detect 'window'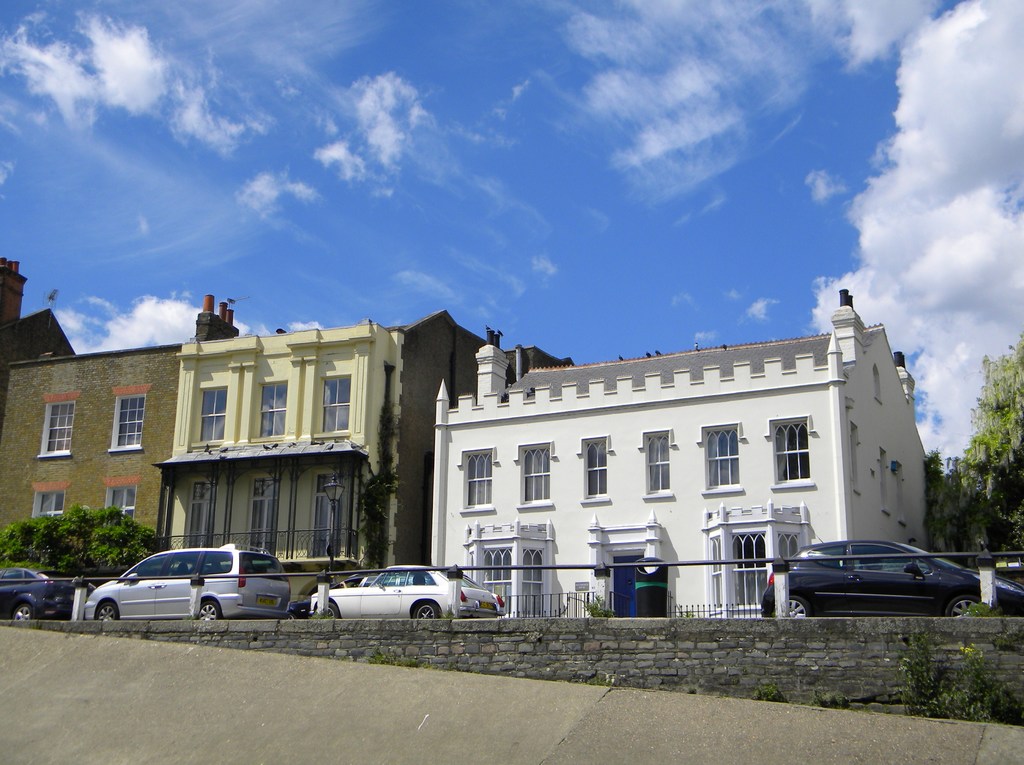
(x1=253, y1=474, x2=279, y2=556)
